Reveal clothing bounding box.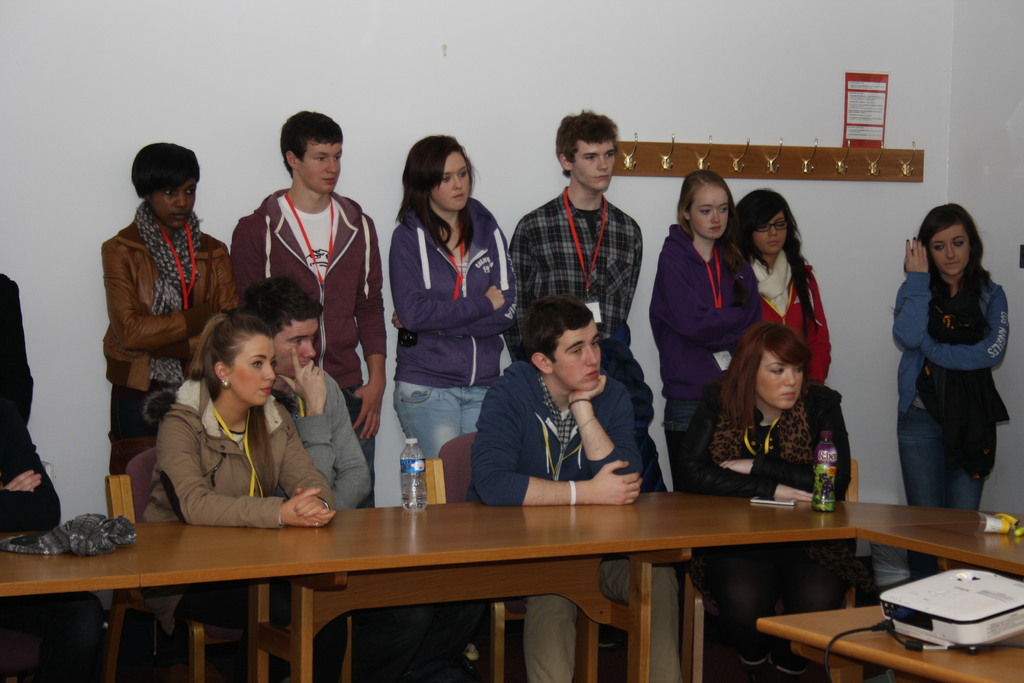
Revealed: [left=645, top=217, right=767, bottom=470].
